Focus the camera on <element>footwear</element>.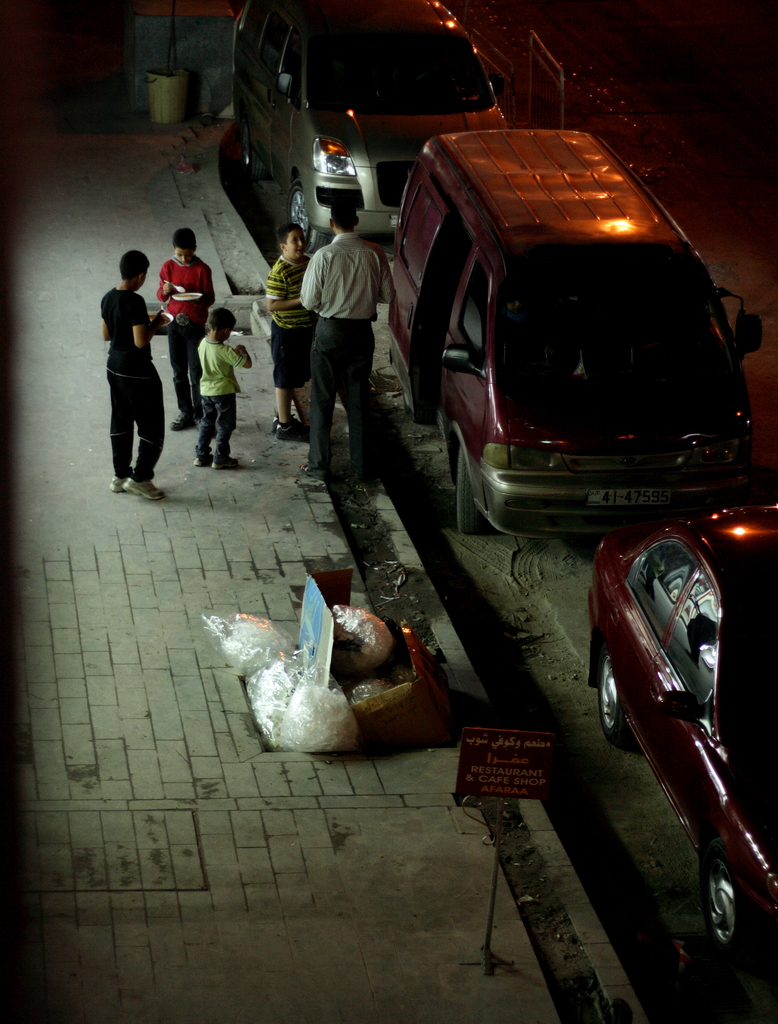
Focus region: bbox(170, 411, 193, 428).
